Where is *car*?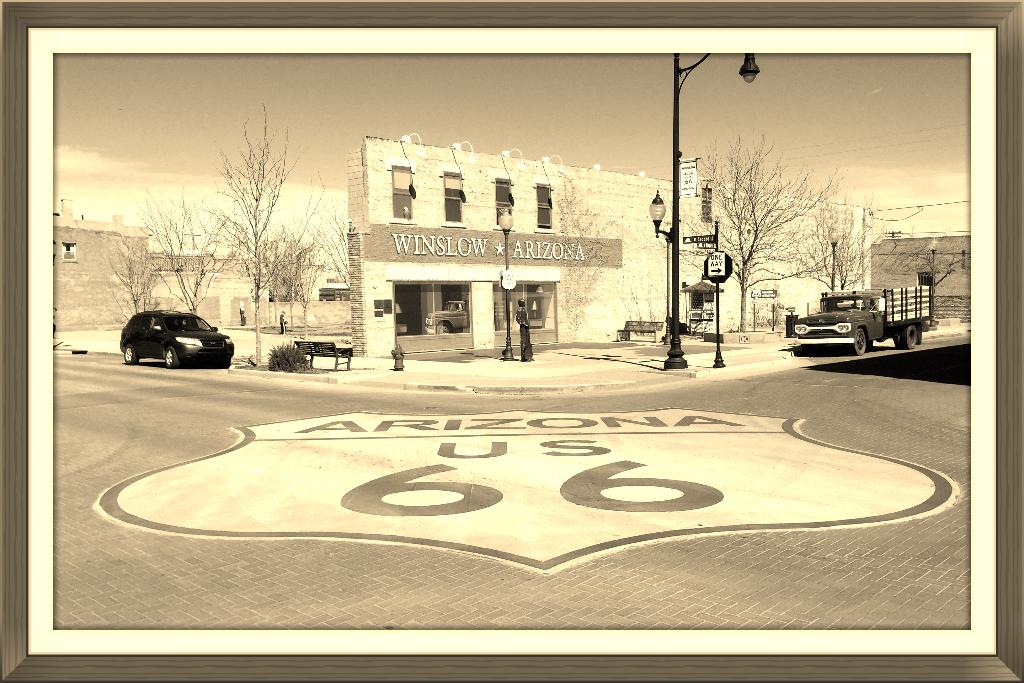
left=121, top=309, right=235, bottom=368.
